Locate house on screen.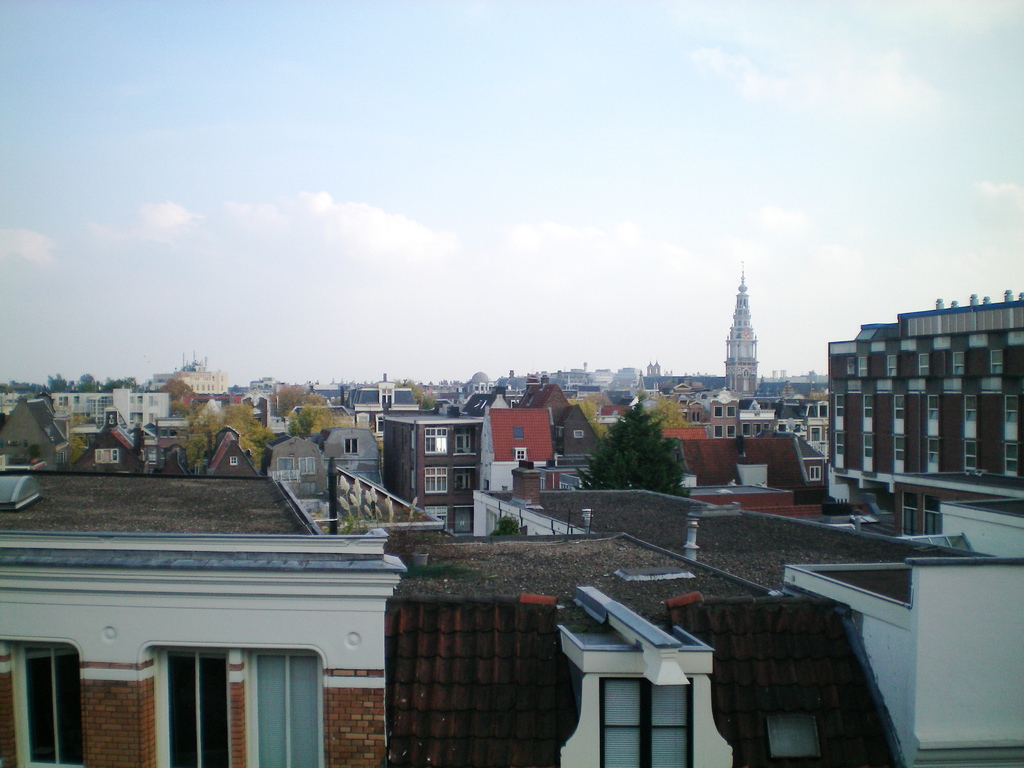
On screen at (348, 538, 900, 767).
